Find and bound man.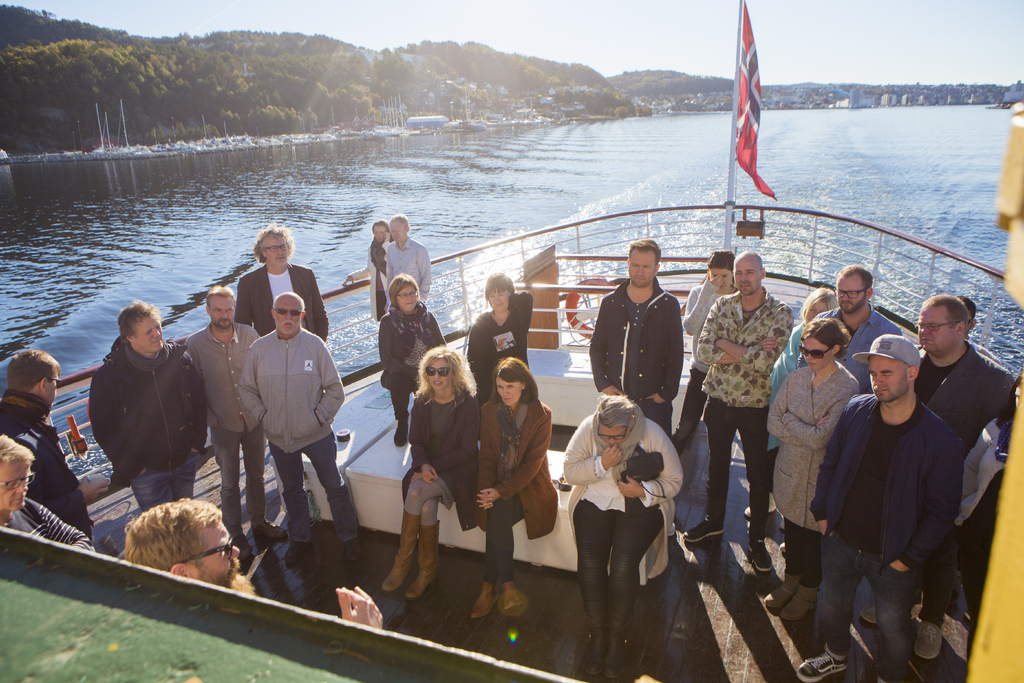
Bound: (left=677, top=247, right=799, bottom=577).
